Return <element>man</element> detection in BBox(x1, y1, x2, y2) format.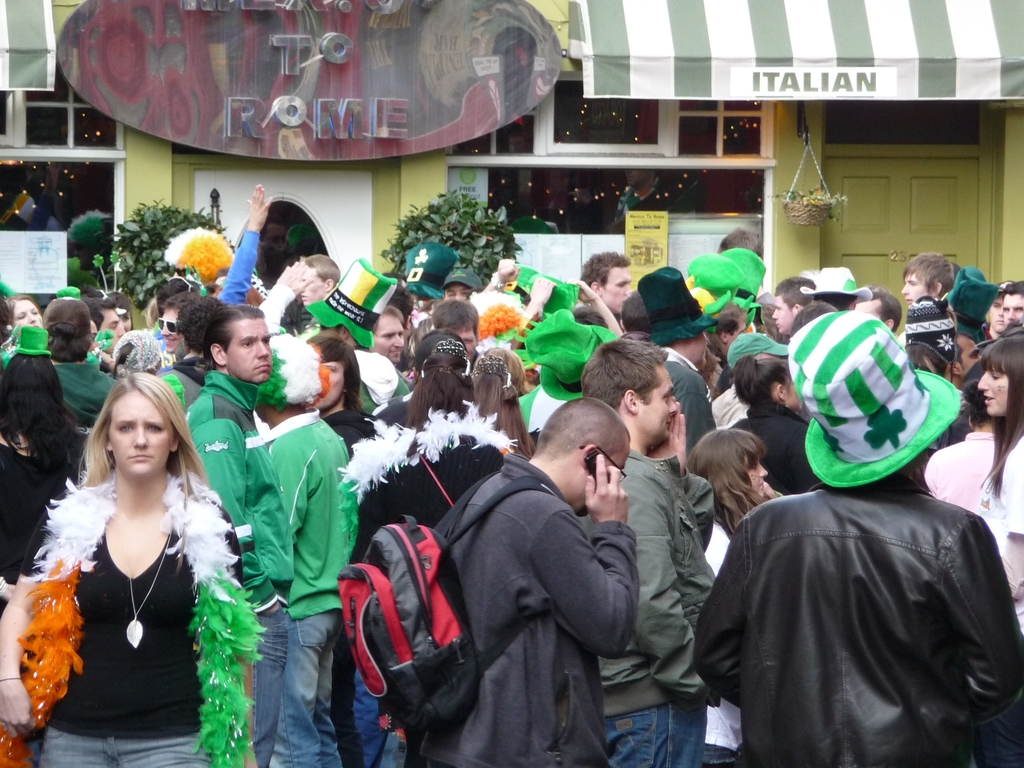
BBox(151, 182, 268, 420).
